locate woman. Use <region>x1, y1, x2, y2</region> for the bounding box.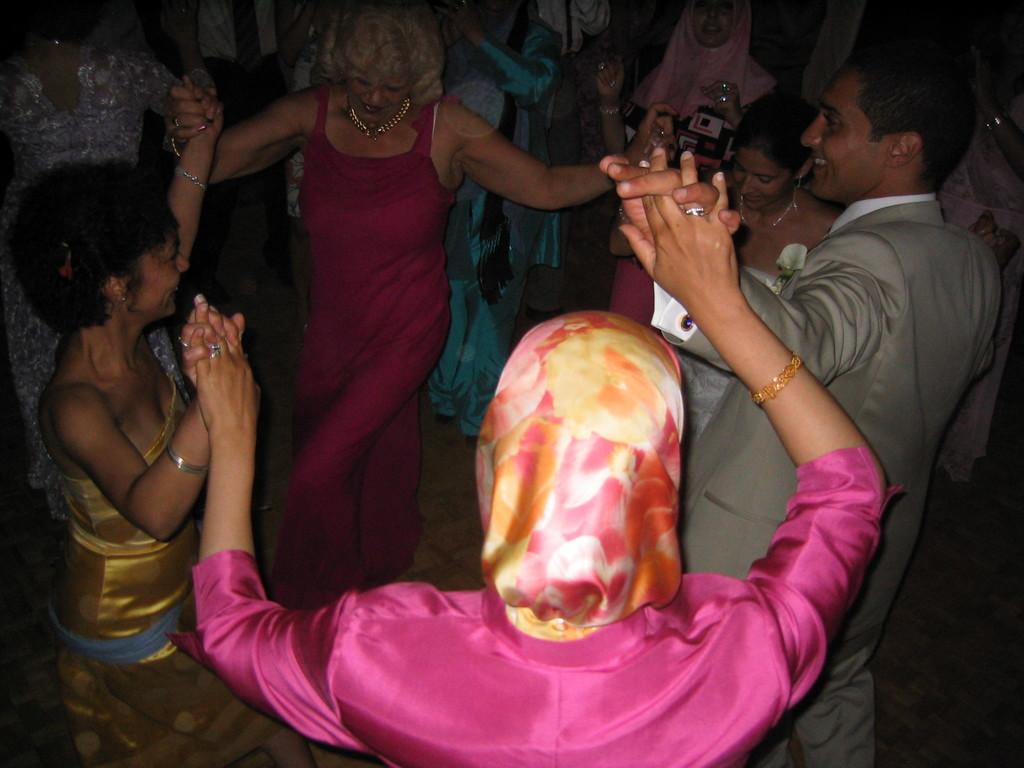
<region>168, 147, 904, 767</region>.
